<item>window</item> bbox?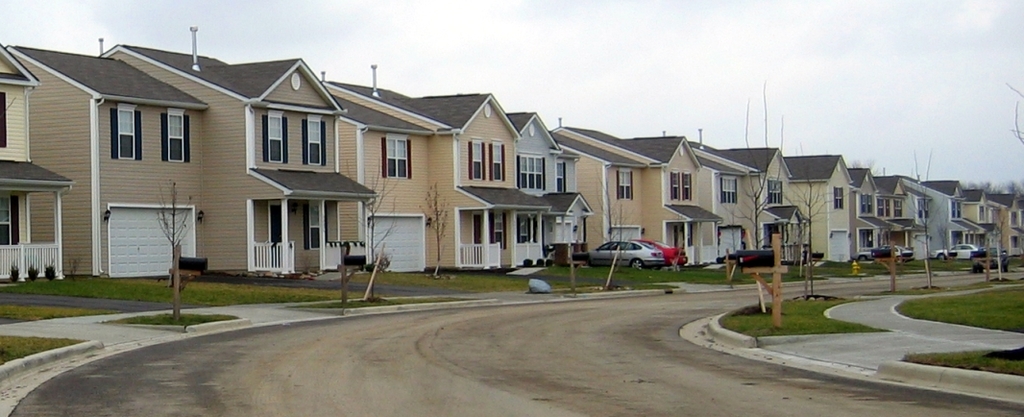
(619, 167, 634, 202)
